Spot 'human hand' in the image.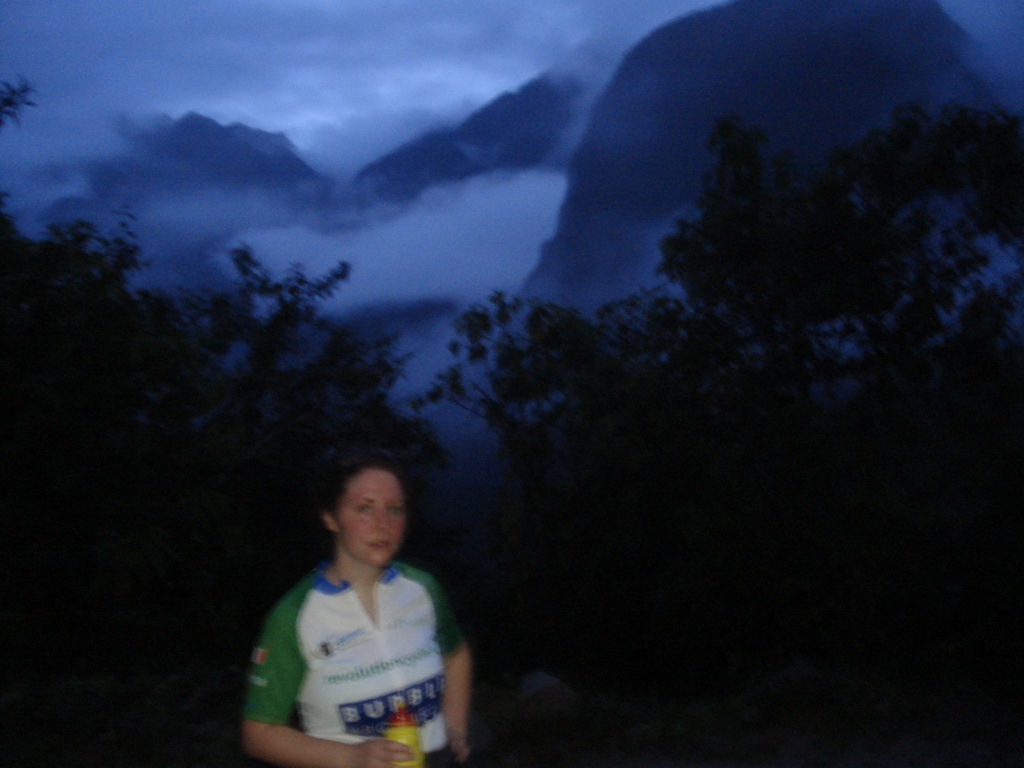
'human hand' found at pyautogui.locateOnScreen(449, 739, 468, 762).
